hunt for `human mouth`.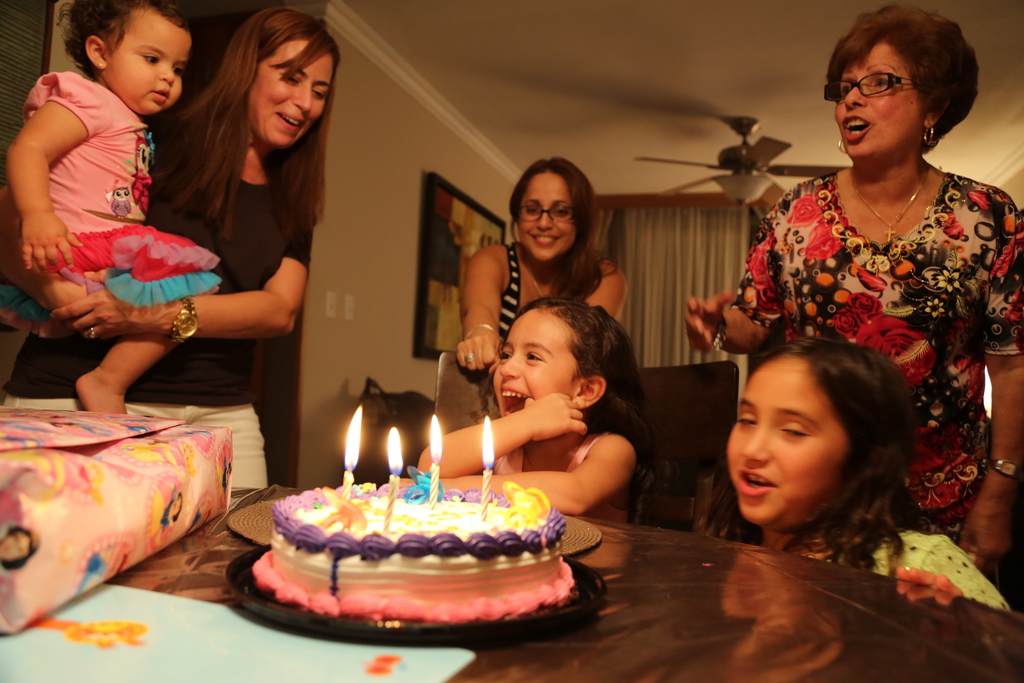
Hunted down at locate(273, 110, 308, 129).
